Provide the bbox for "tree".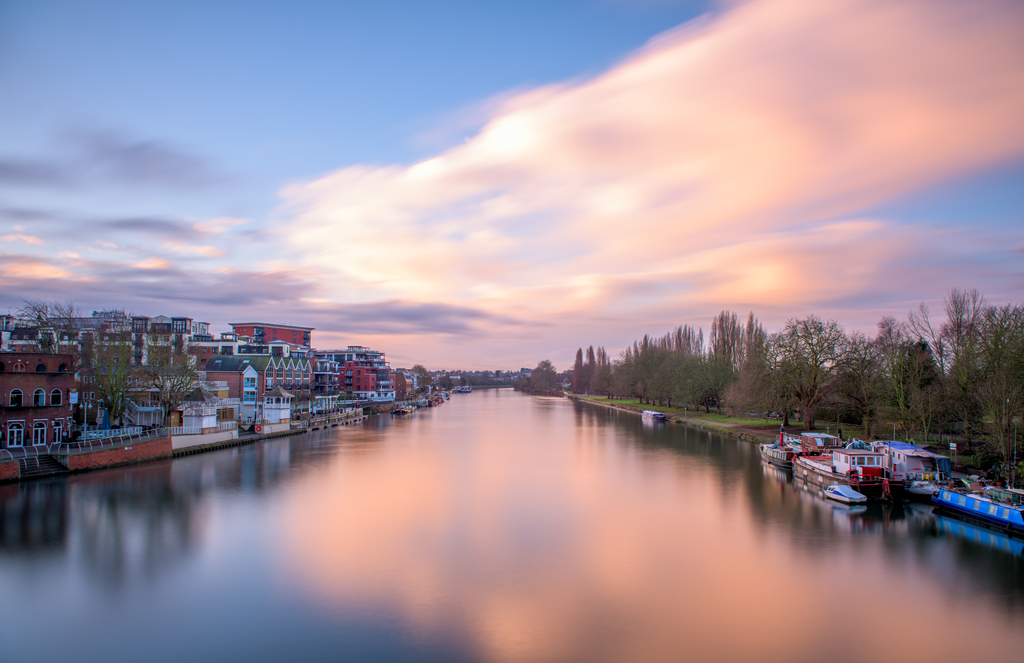
box(873, 319, 937, 408).
